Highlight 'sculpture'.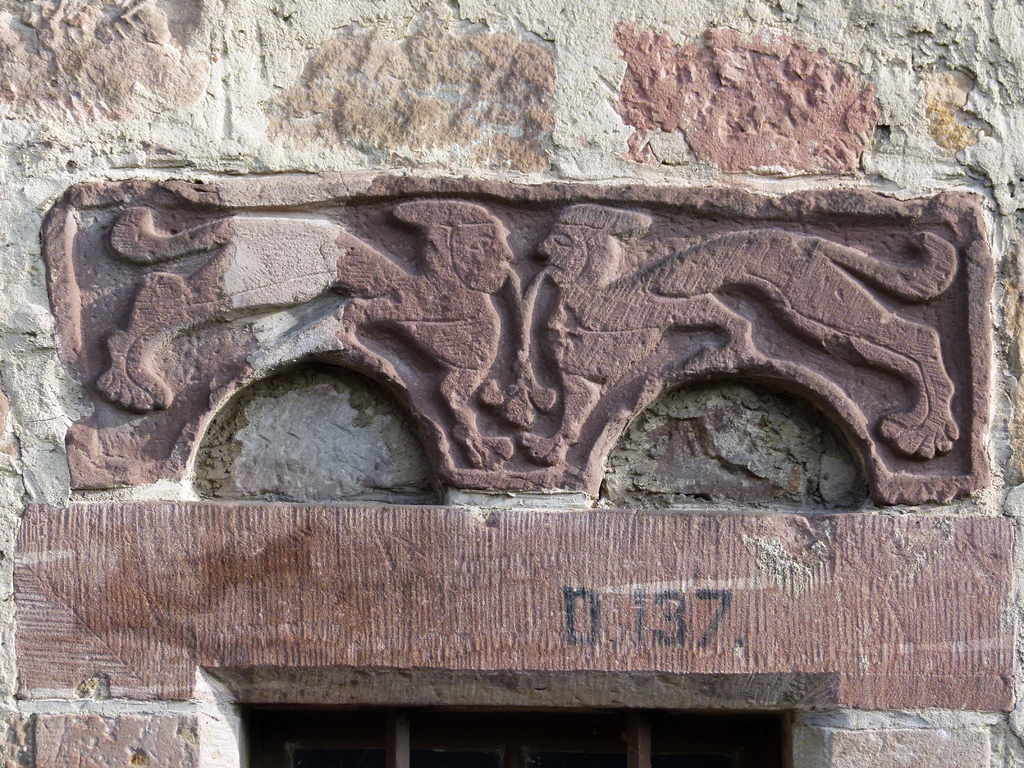
Highlighted region: bbox=[93, 196, 530, 486].
